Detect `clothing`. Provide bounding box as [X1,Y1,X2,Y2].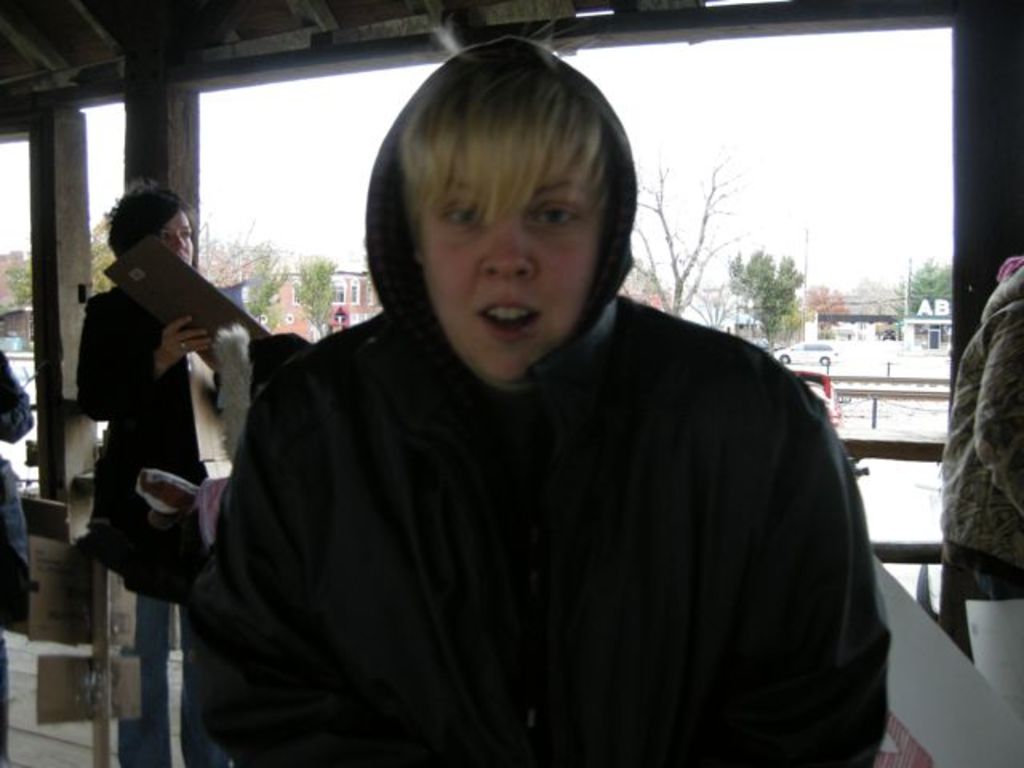
[938,259,1022,574].
